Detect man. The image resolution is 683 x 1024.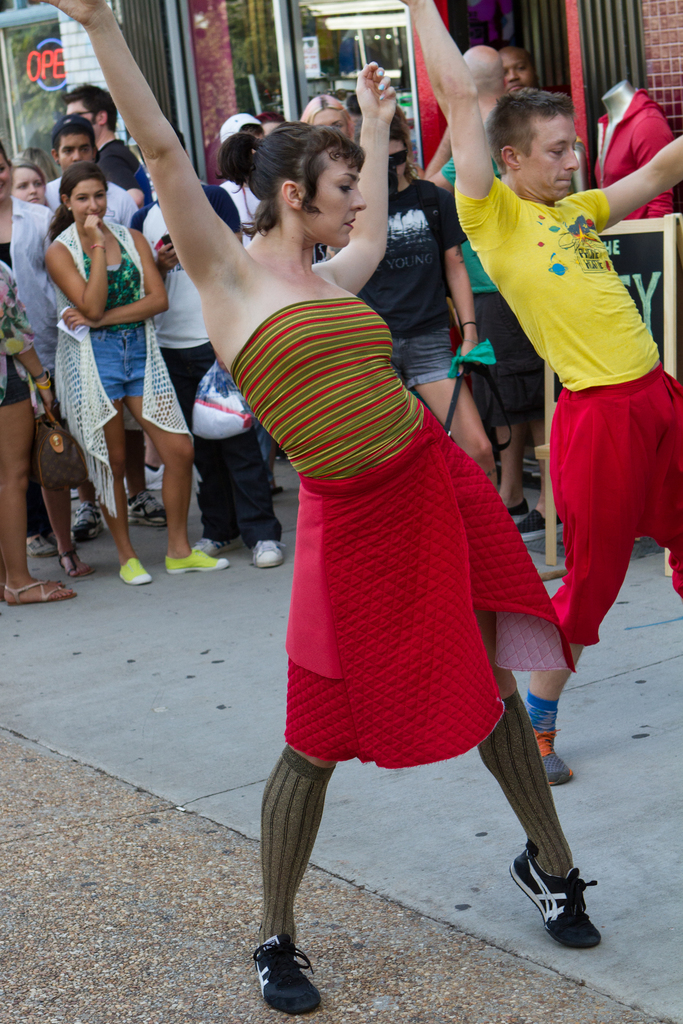
[x1=393, y1=0, x2=682, y2=786].
